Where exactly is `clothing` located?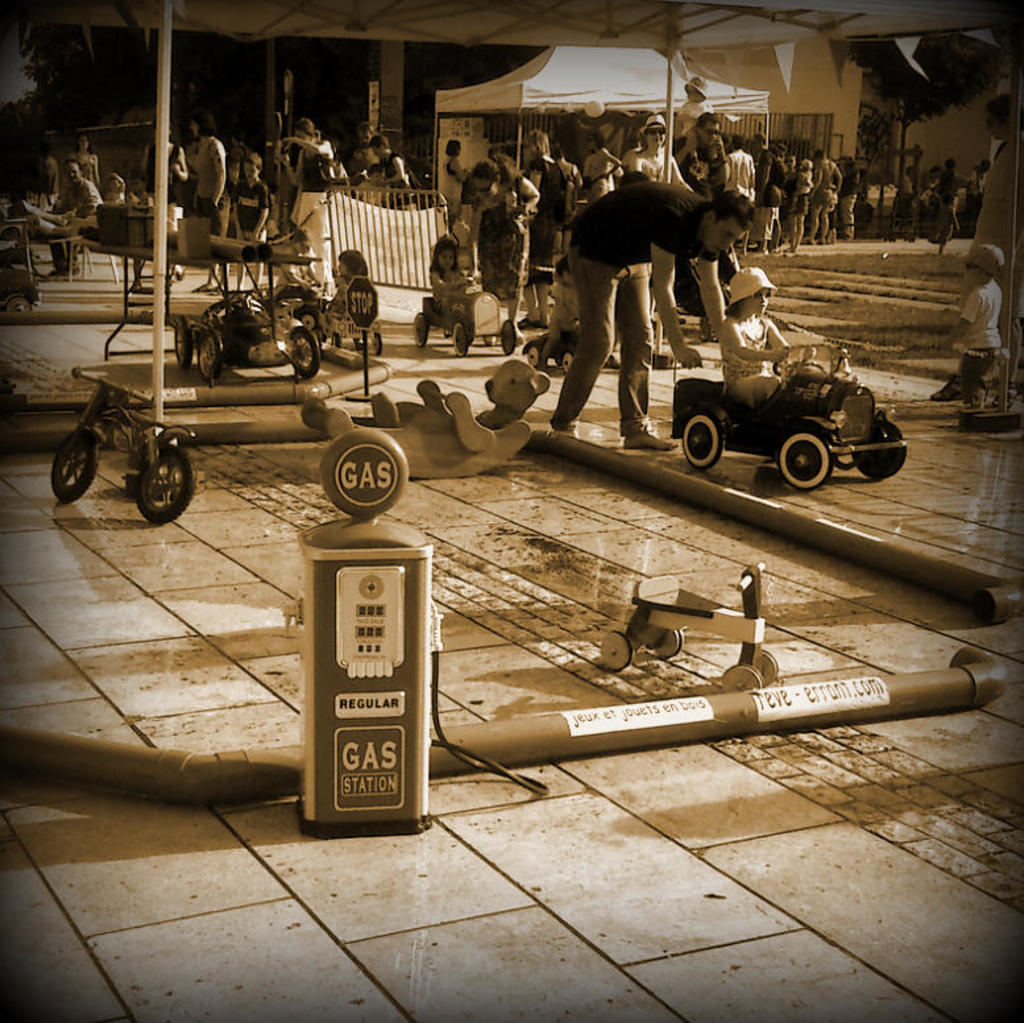
Its bounding box is x1=834 y1=165 x2=859 y2=235.
